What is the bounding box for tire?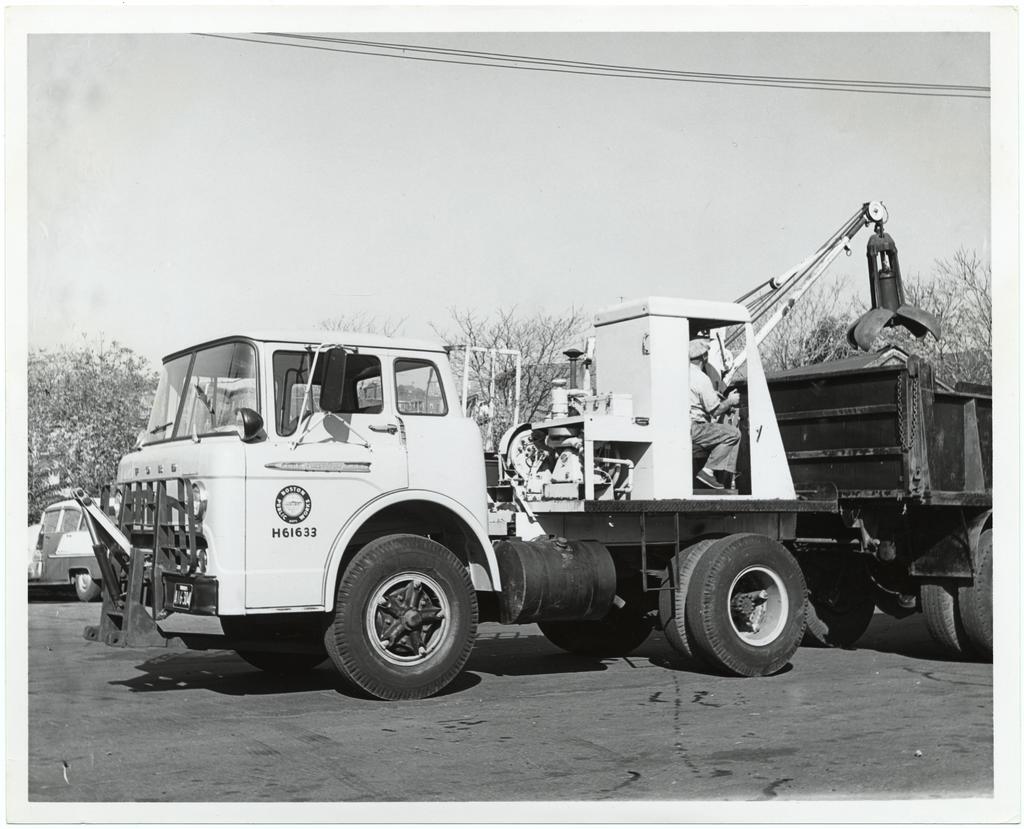
[914,521,994,655].
